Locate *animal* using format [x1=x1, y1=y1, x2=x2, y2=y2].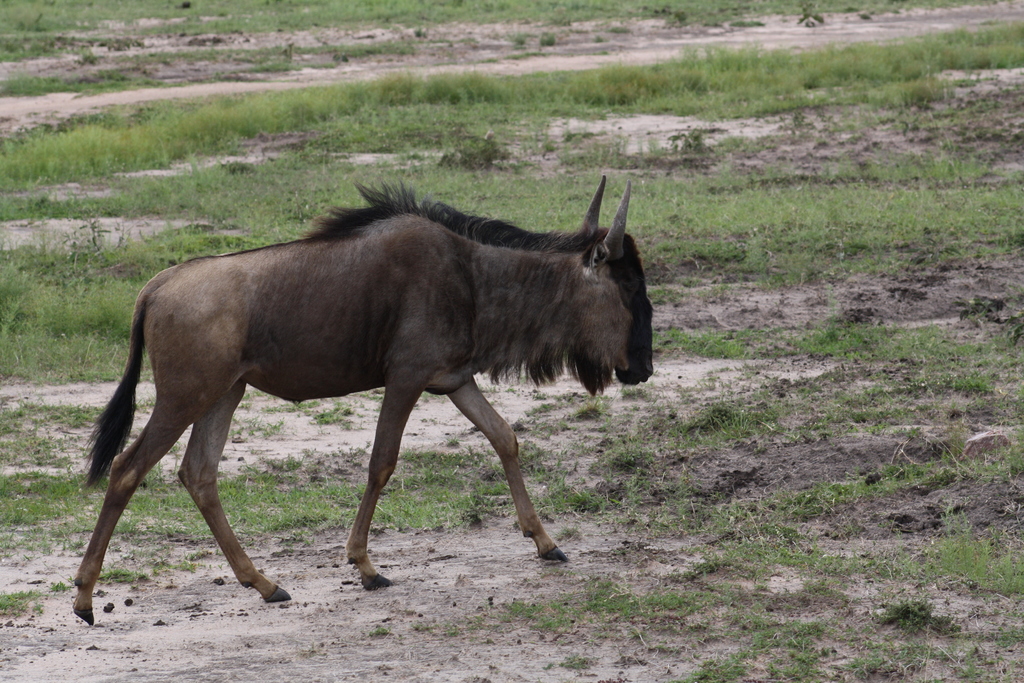
[x1=74, y1=175, x2=653, y2=627].
